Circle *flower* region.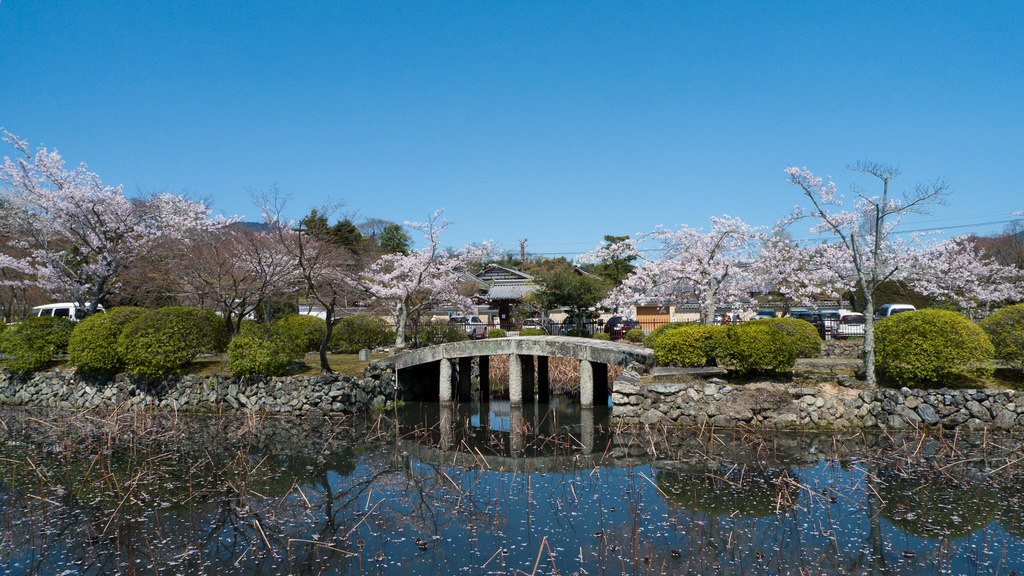
Region: (x1=808, y1=173, x2=819, y2=188).
